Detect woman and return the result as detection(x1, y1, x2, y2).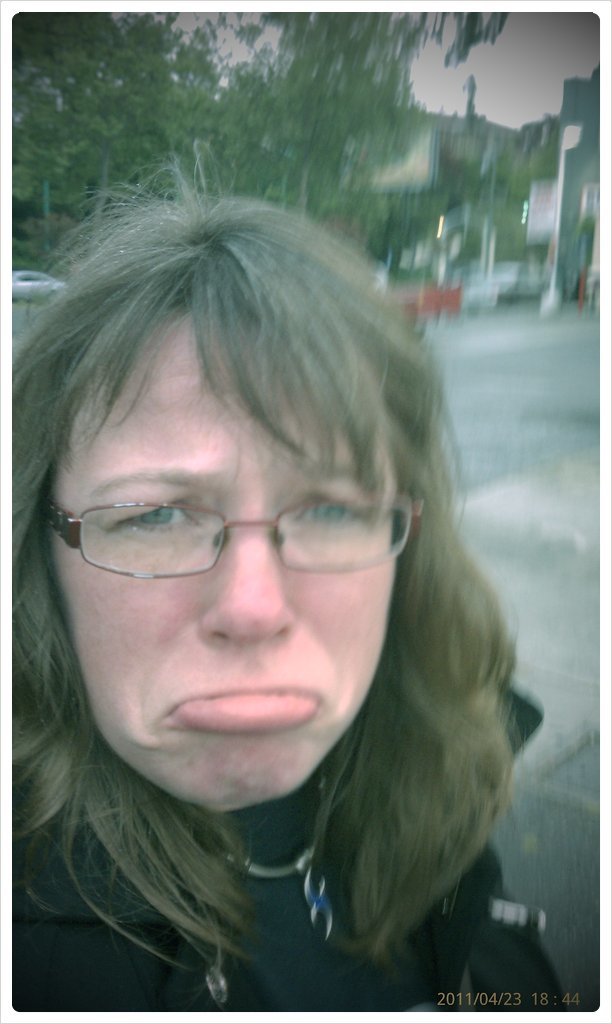
detection(0, 135, 573, 1023).
